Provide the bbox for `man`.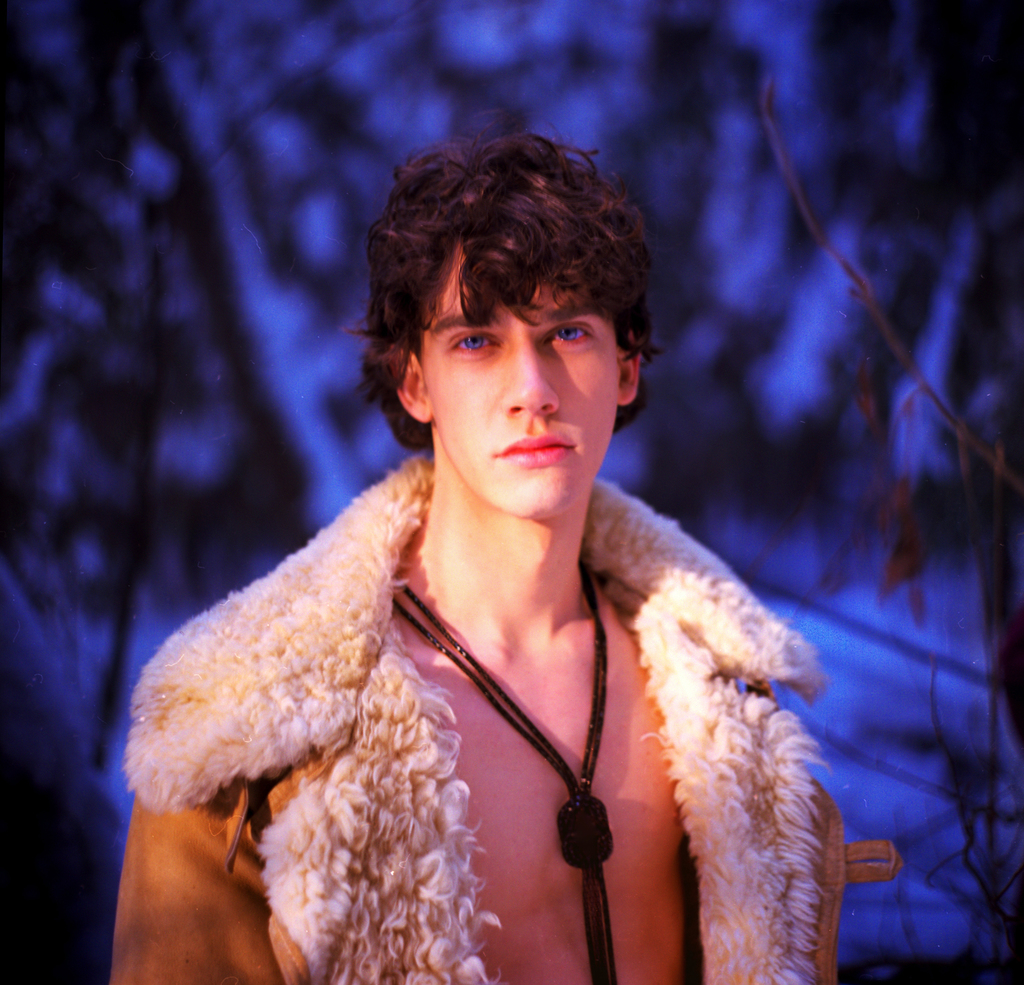
<bbox>116, 146, 879, 959</bbox>.
